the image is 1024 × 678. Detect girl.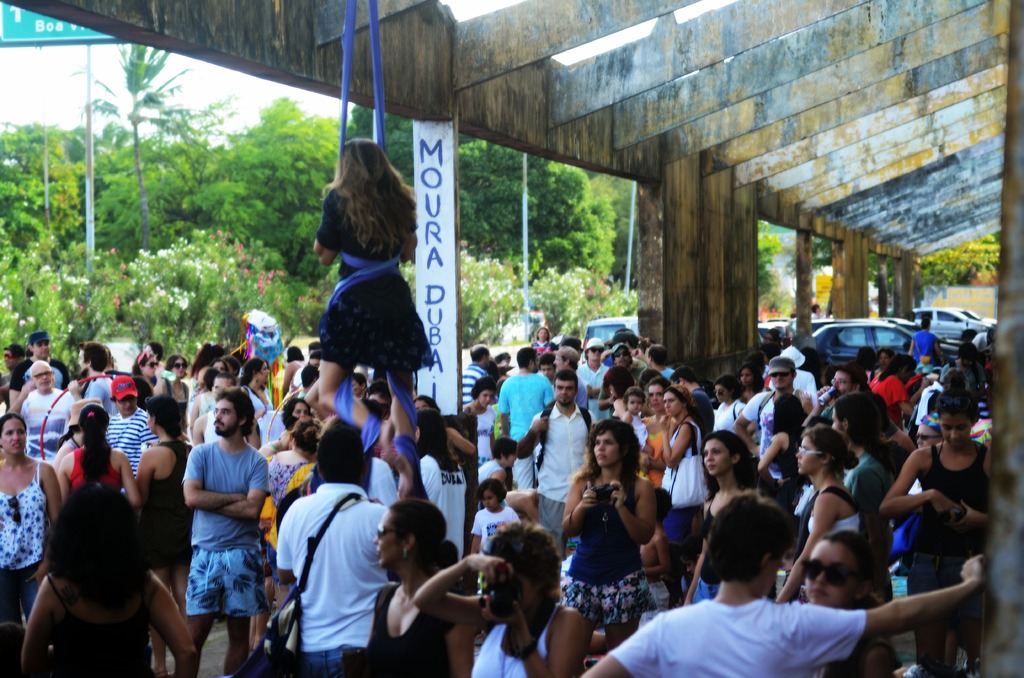
Detection: (661,385,712,608).
